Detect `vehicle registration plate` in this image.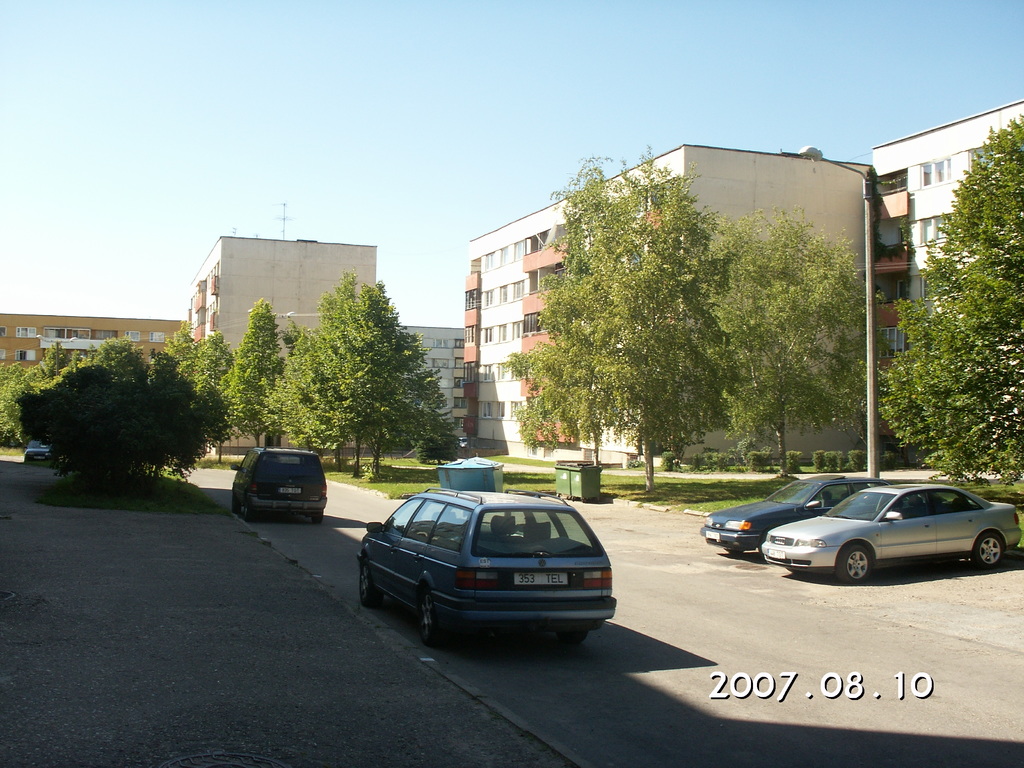
Detection: BBox(515, 572, 566, 586).
